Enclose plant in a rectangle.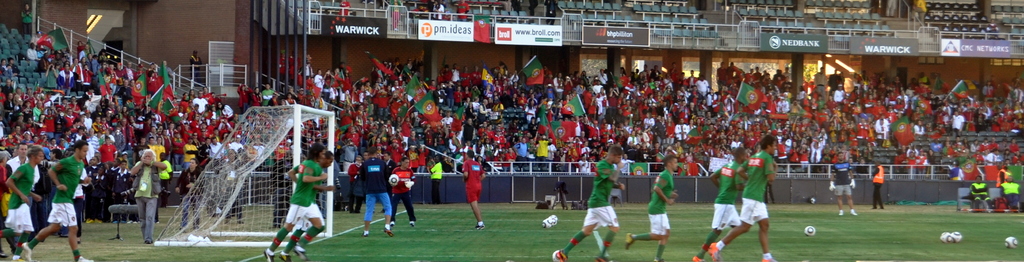
box=[0, 193, 1022, 261].
